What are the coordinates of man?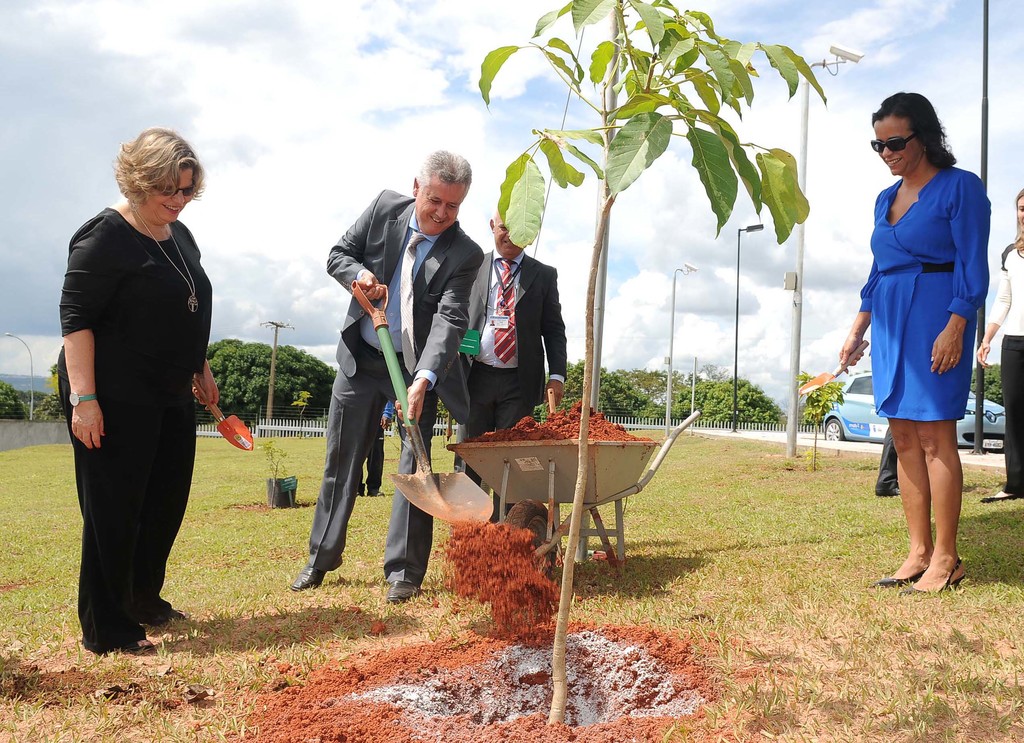
rect(353, 400, 394, 496).
